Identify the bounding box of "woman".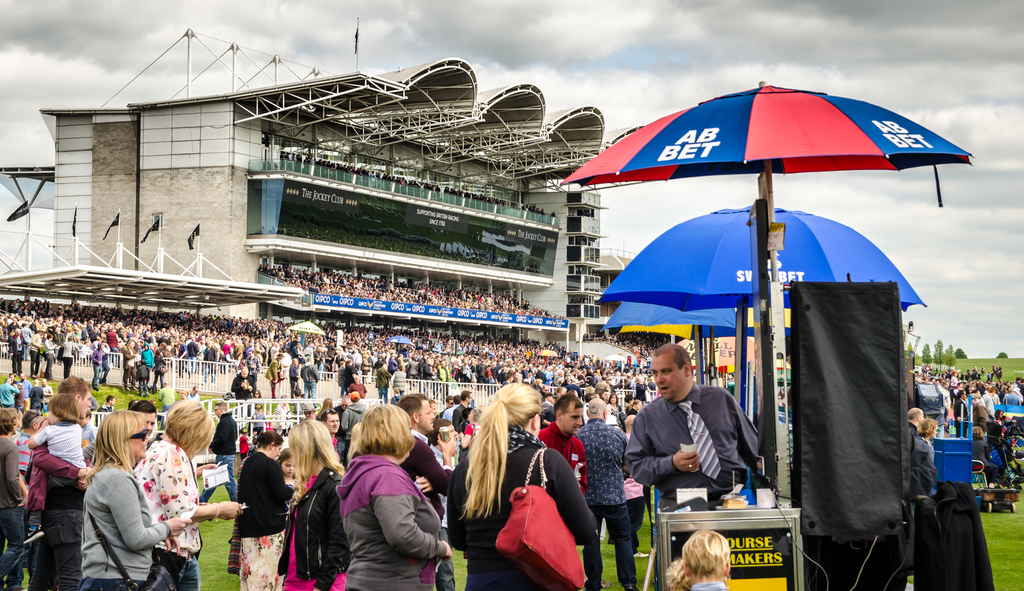
bbox=[276, 419, 345, 590].
